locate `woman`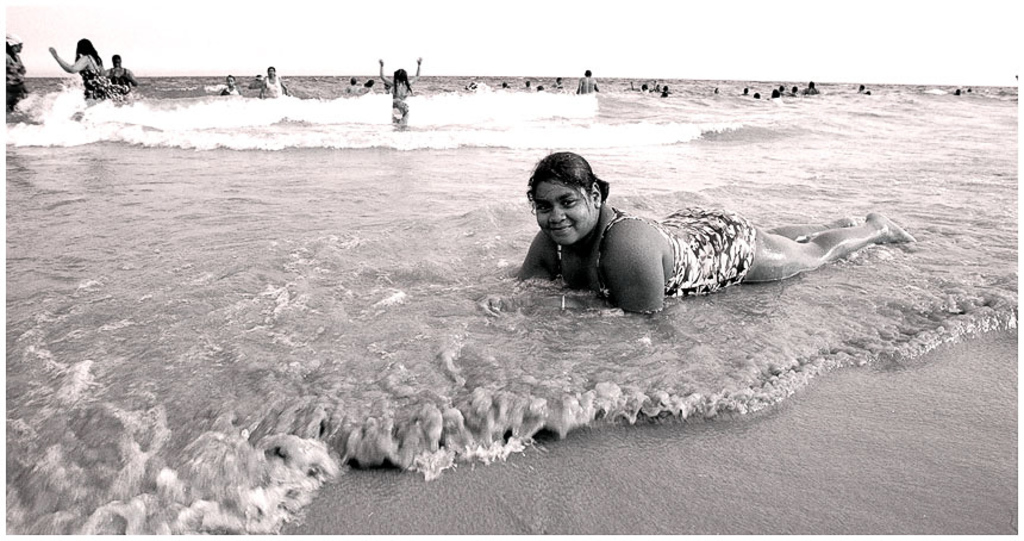
bbox=[45, 36, 112, 110]
